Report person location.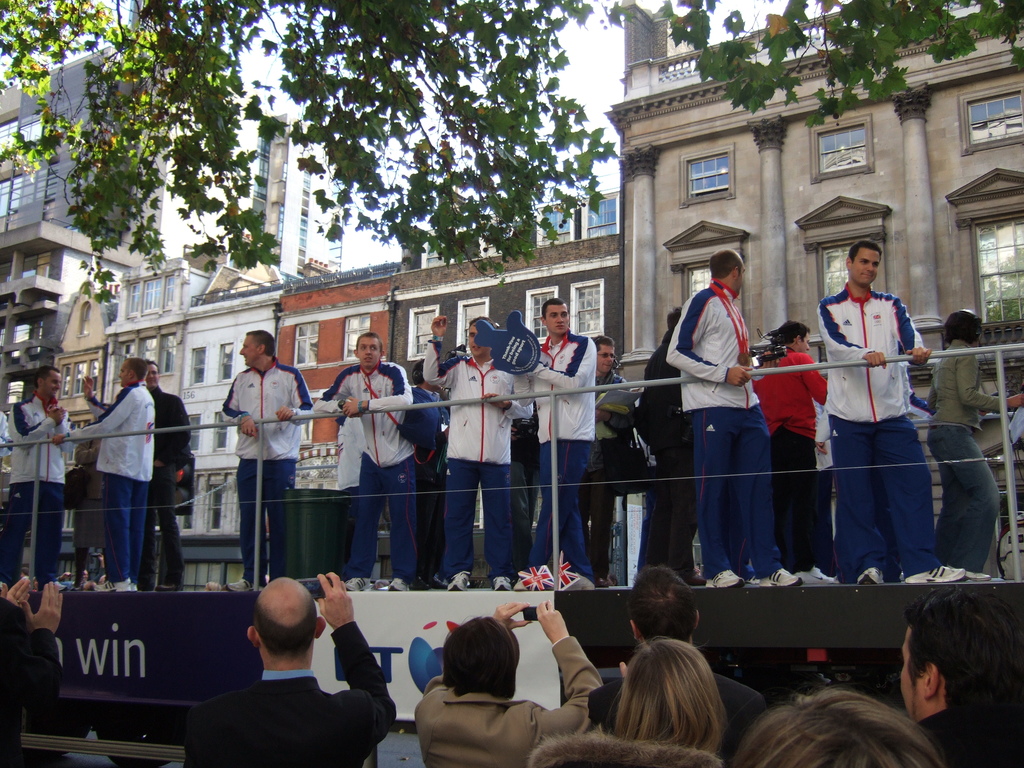
Report: Rect(75, 332, 170, 615).
